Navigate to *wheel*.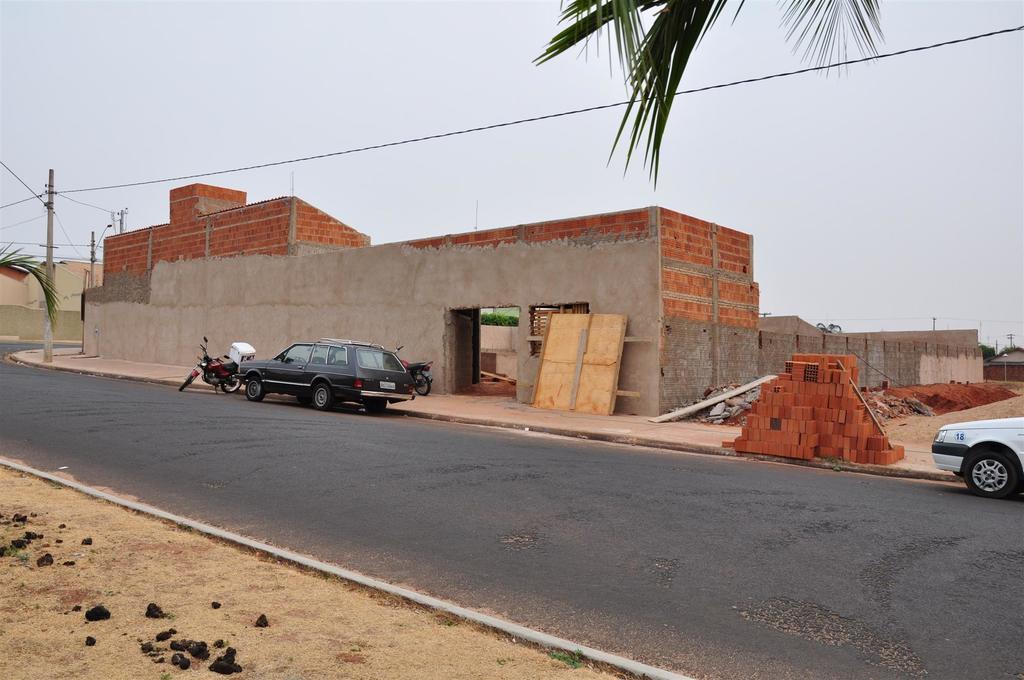
Navigation target: l=308, t=382, r=335, b=409.
